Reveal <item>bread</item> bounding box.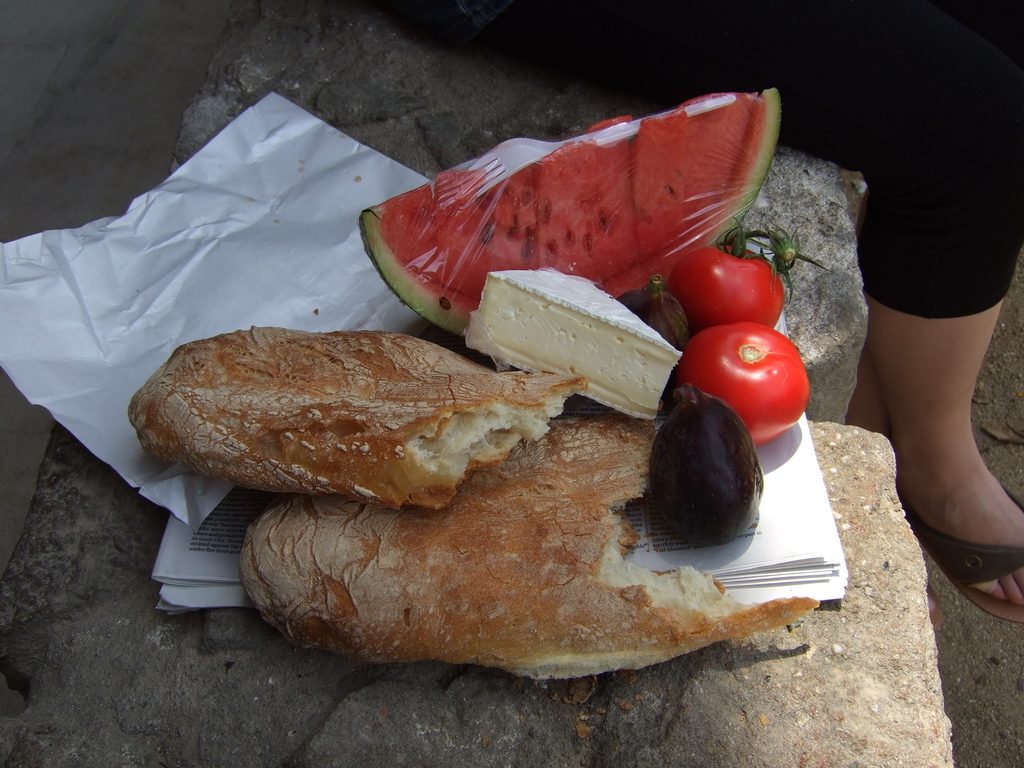
Revealed: box=[131, 330, 589, 511].
